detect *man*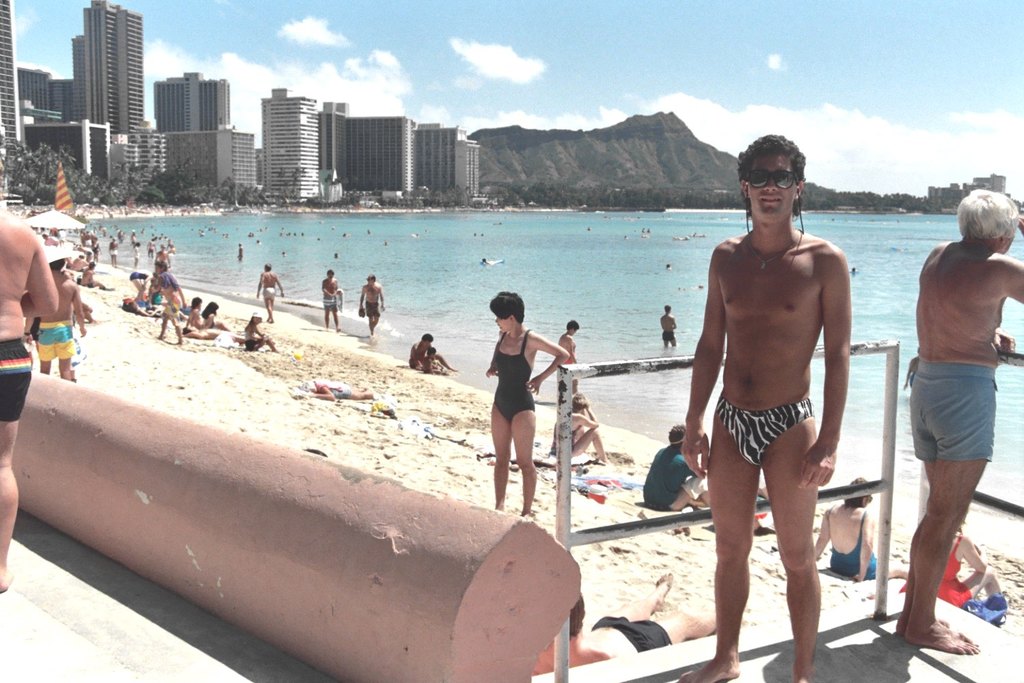
region(256, 264, 285, 324)
